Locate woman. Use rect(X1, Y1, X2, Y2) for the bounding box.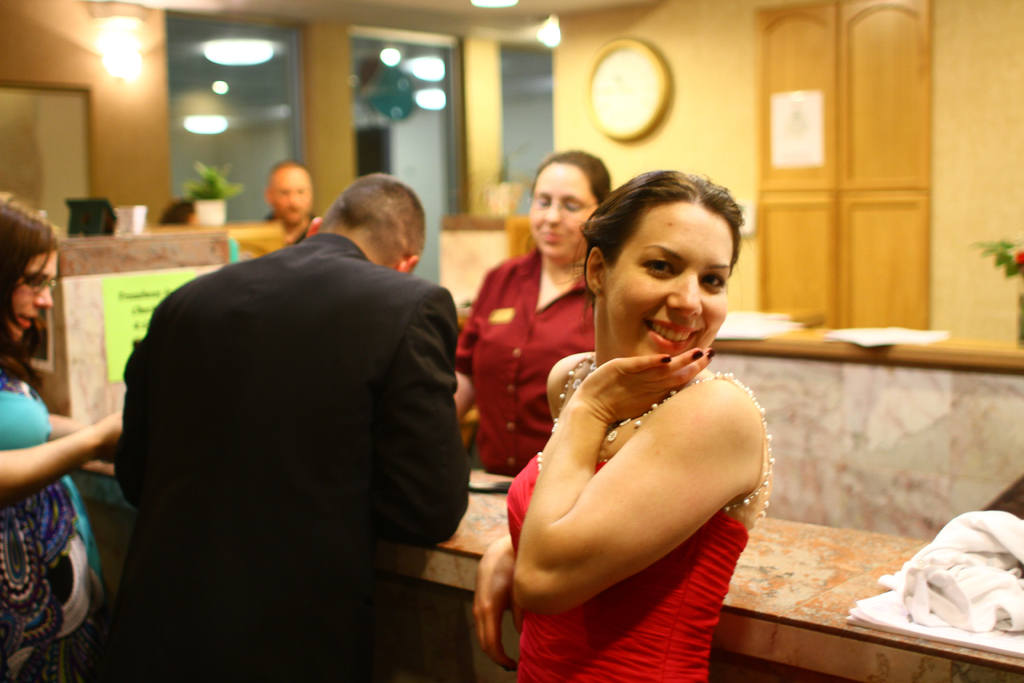
rect(449, 151, 623, 484).
